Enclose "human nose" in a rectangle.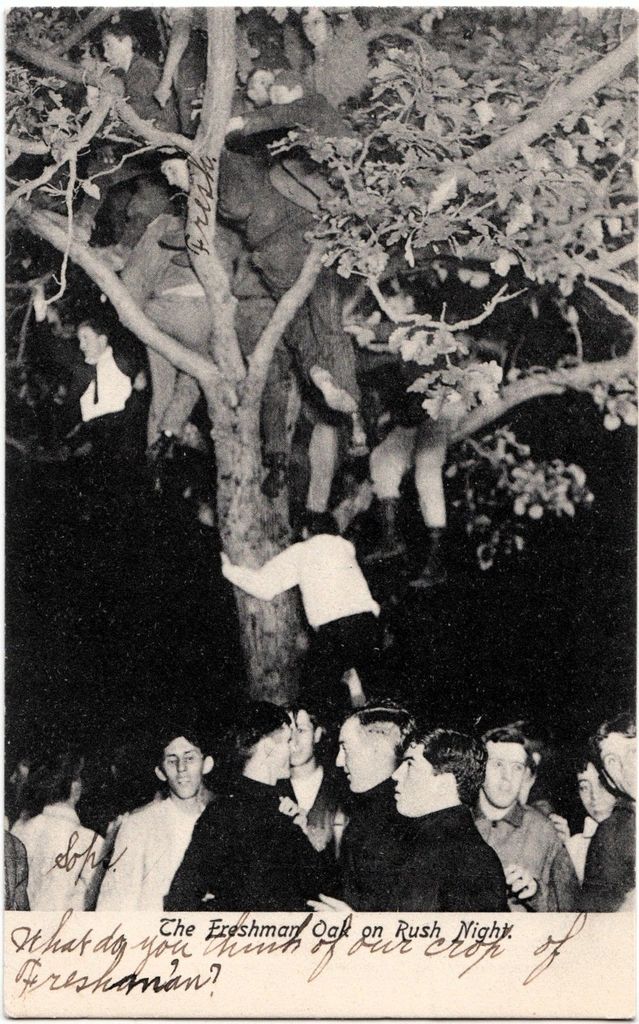
select_region(78, 337, 90, 352).
